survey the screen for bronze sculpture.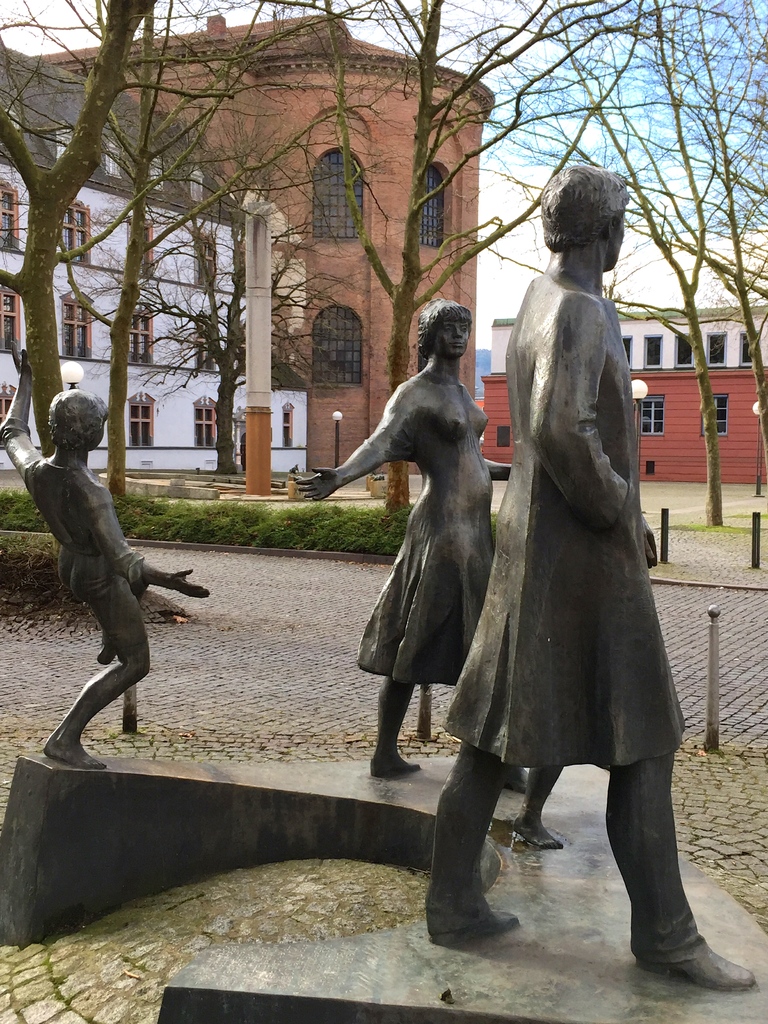
Survey found: locate(422, 156, 765, 1000).
